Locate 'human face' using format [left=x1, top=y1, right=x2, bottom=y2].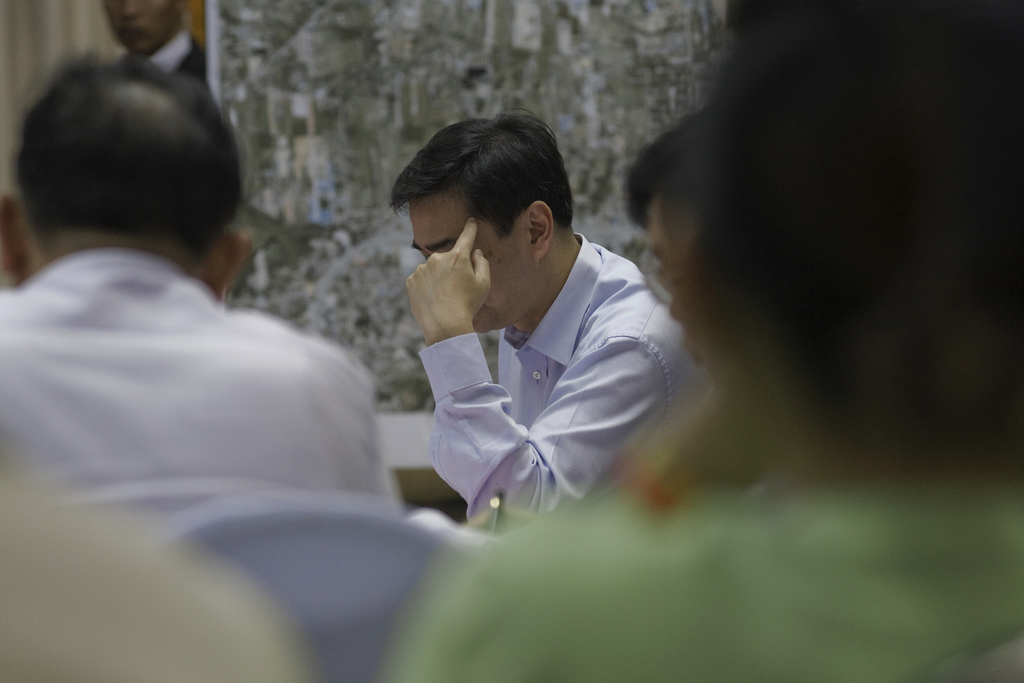
[left=639, top=193, right=710, bottom=367].
